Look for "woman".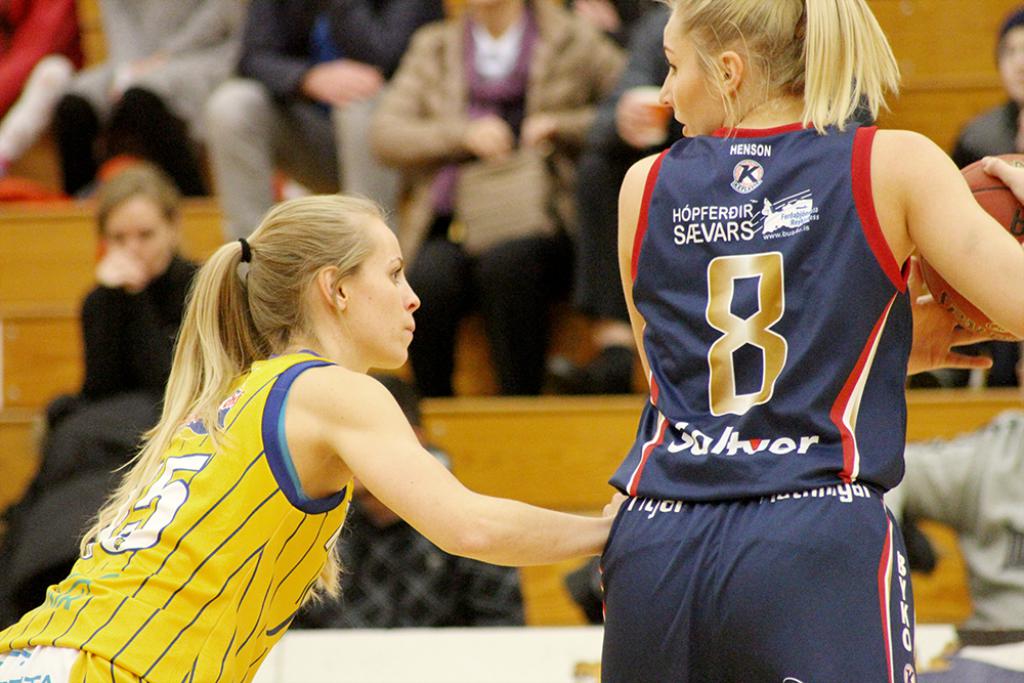
Found: 43 194 513 637.
